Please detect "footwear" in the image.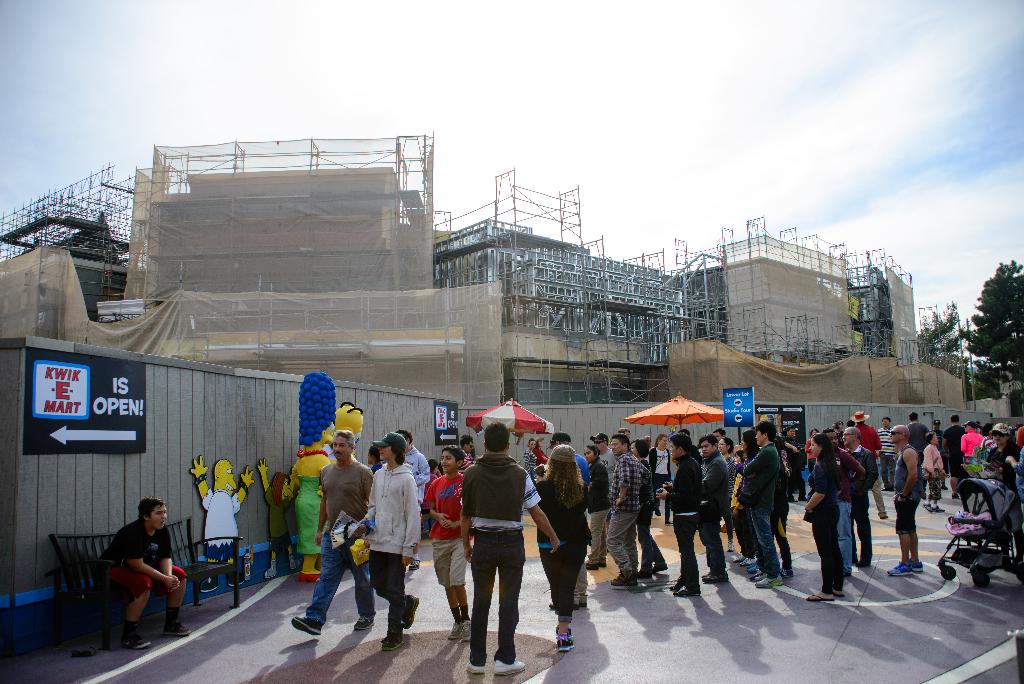
x1=705, y1=578, x2=728, y2=585.
